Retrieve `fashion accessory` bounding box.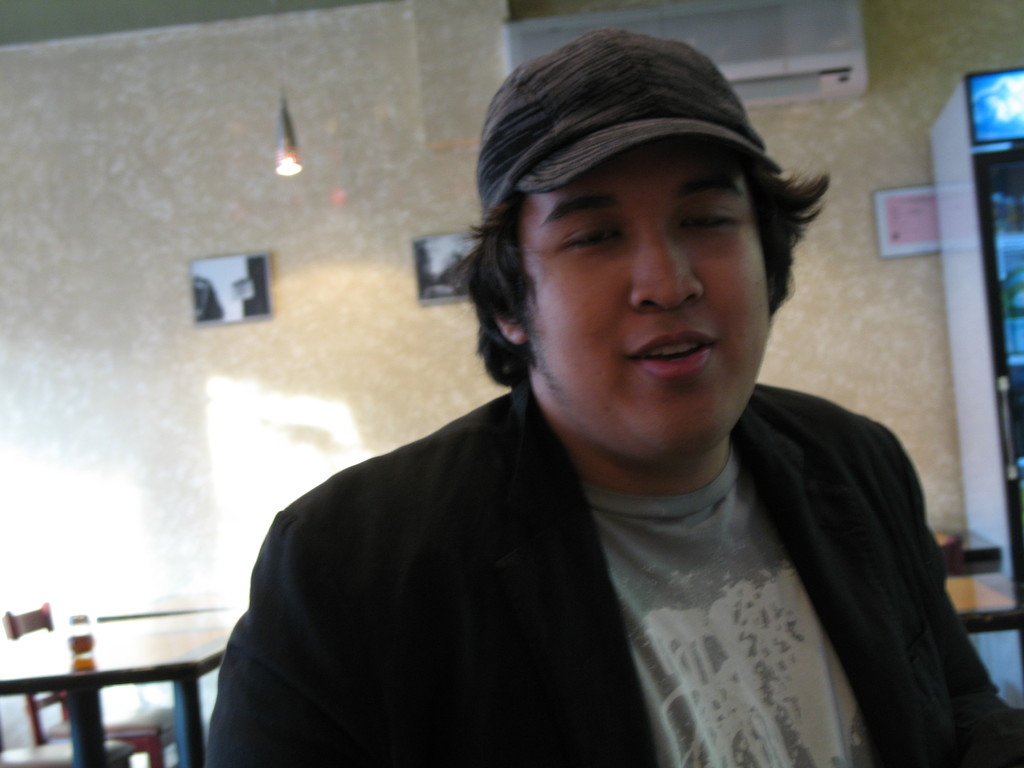
Bounding box: {"left": 472, "top": 22, "right": 785, "bottom": 227}.
